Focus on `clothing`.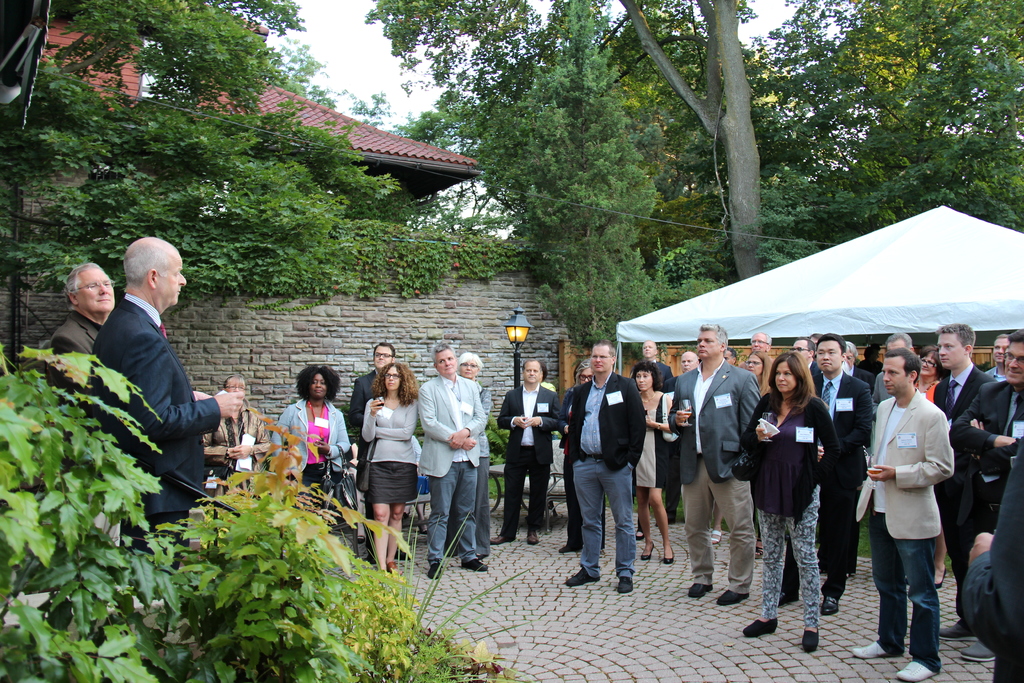
Focused at left=630, top=356, right=674, bottom=394.
